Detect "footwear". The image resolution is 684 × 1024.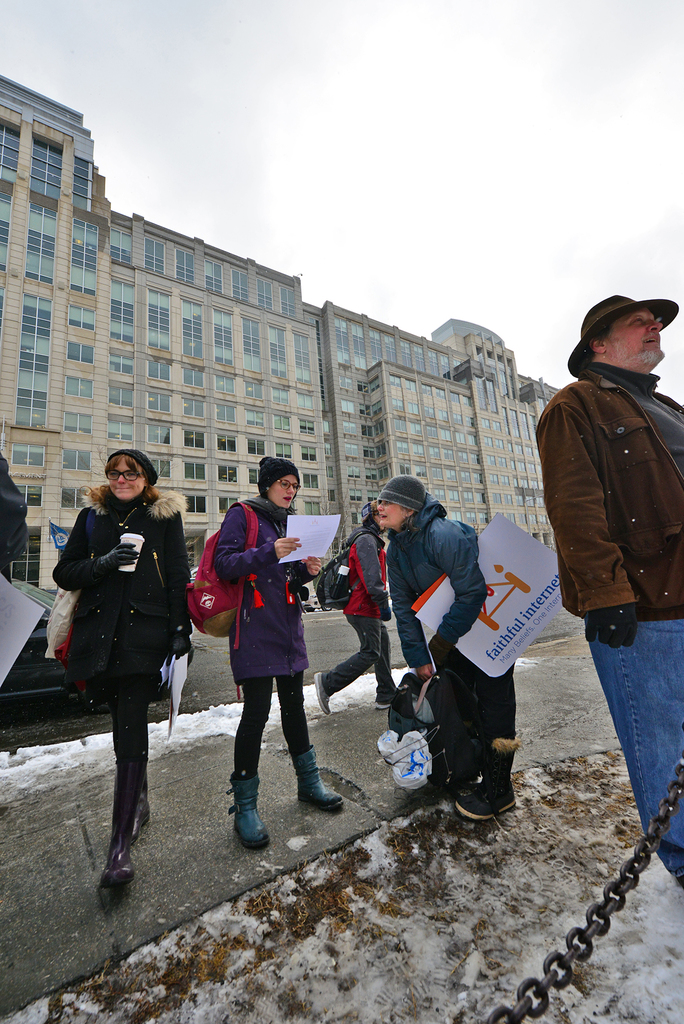
bbox(431, 713, 480, 803).
